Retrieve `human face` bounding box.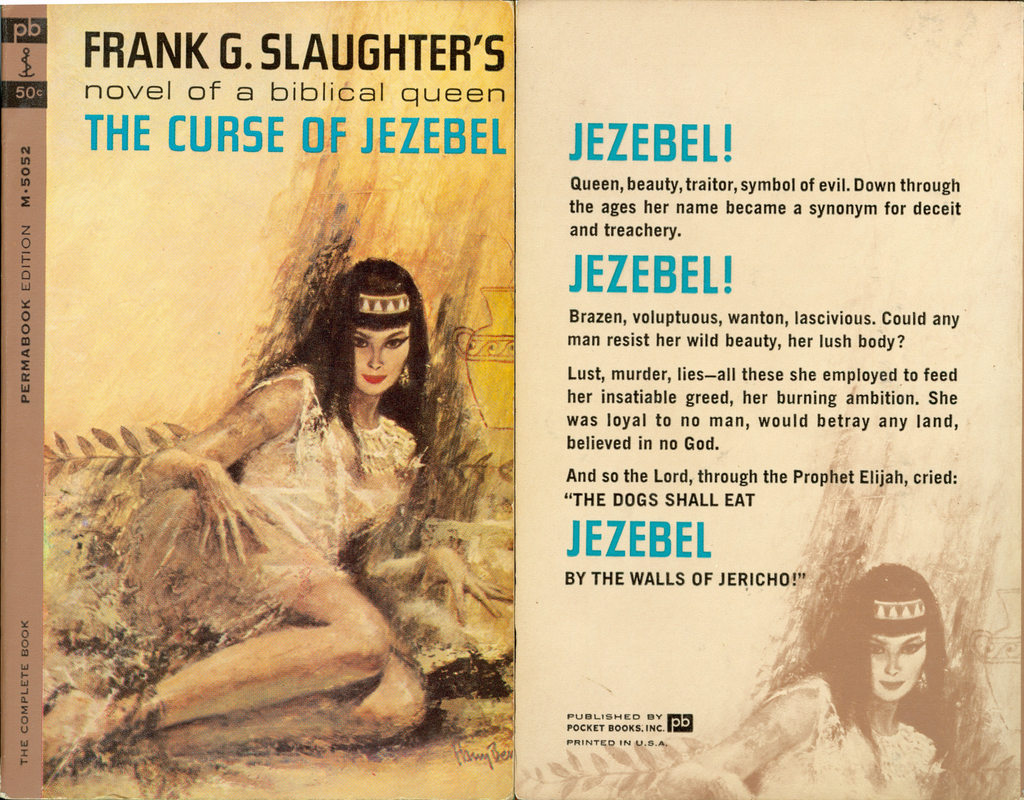
Bounding box: (left=356, top=328, right=408, bottom=395).
